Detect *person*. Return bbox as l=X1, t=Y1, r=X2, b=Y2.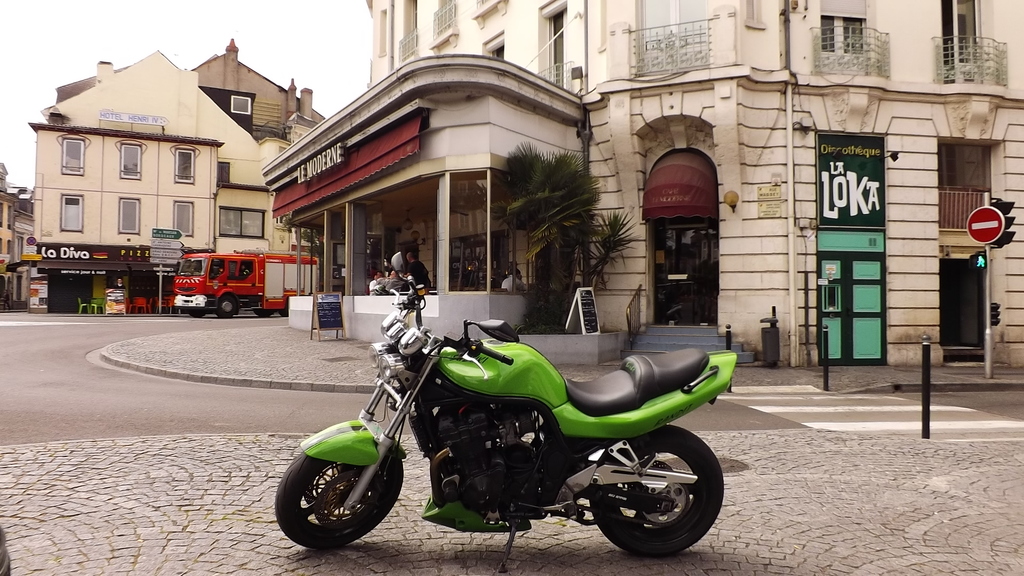
l=502, t=263, r=529, b=291.
